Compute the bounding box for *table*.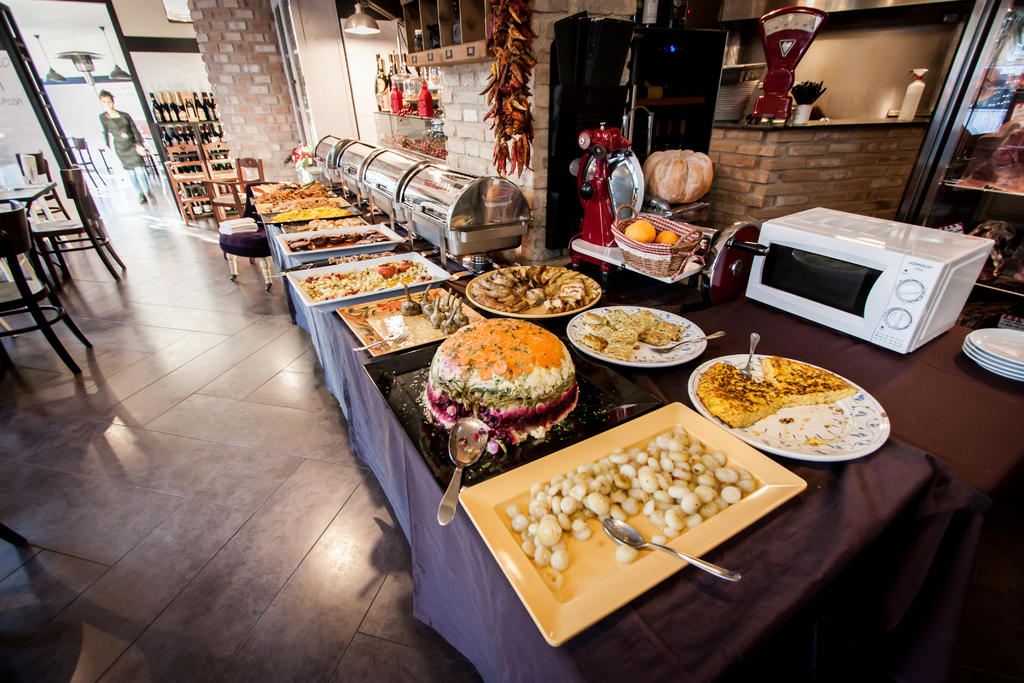
(0, 179, 57, 293).
